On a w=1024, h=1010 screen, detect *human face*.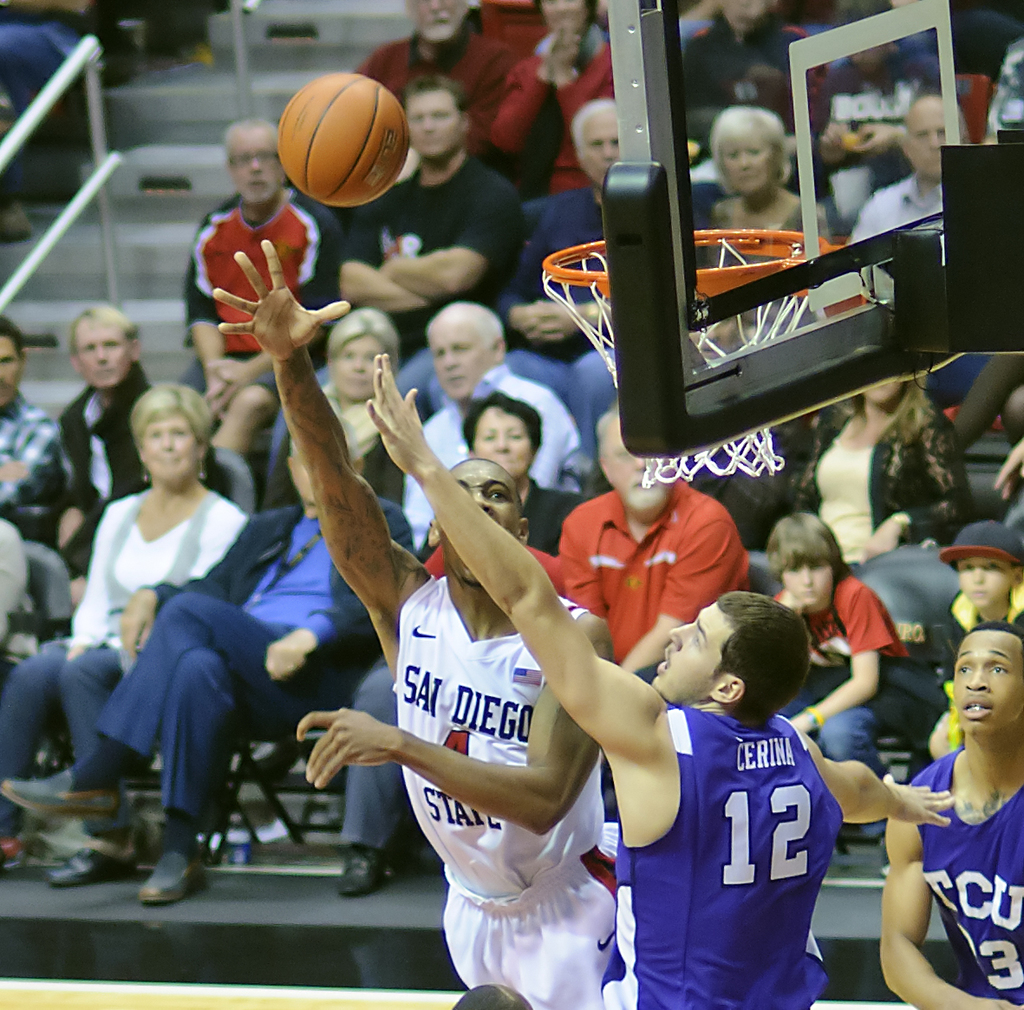
bbox(652, 602, 731, 700).
